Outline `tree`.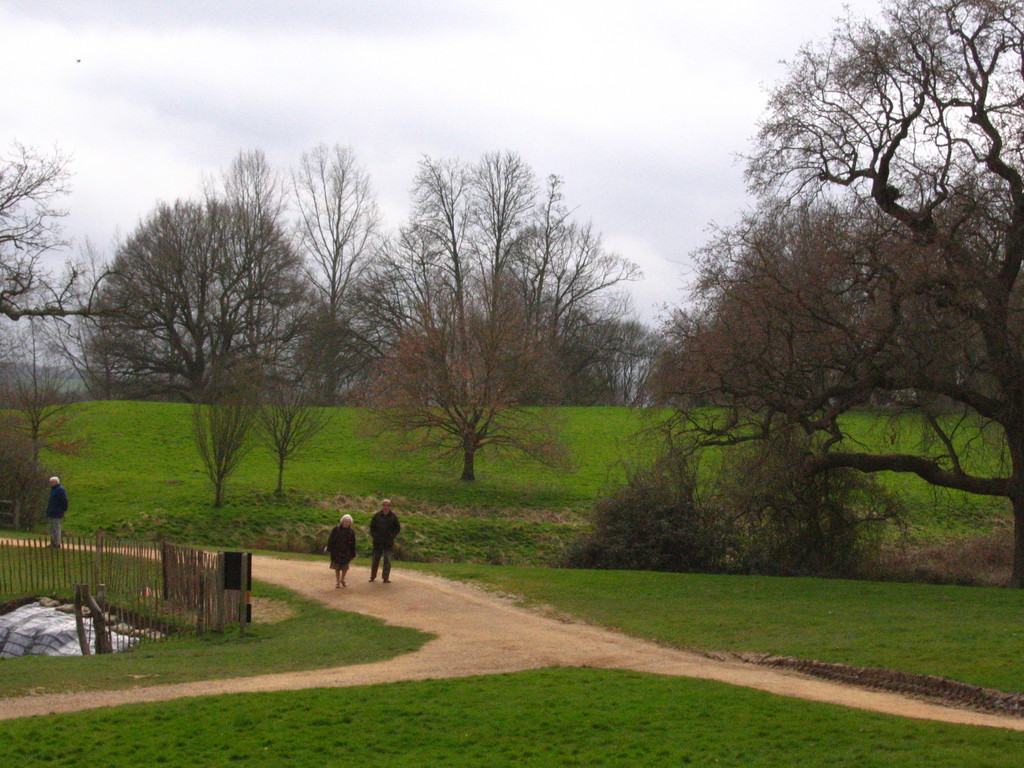
Outline: left=529, top=315, right=668, bottom=414.
